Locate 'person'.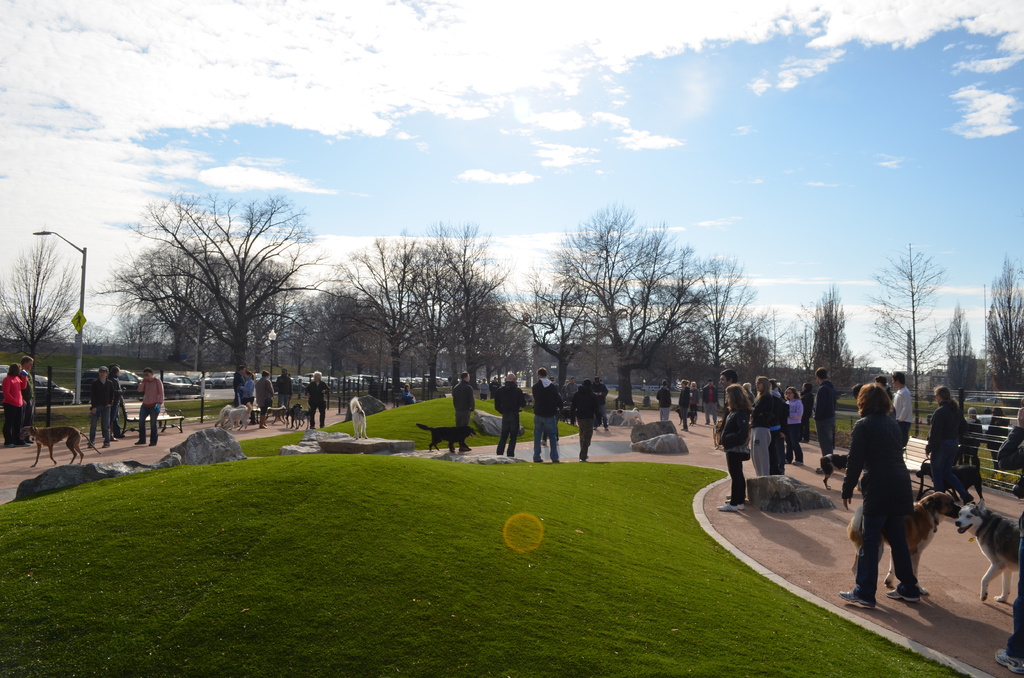
Bounding box: pyautogui.locateOnScreen(238, 371, 257, 401).
